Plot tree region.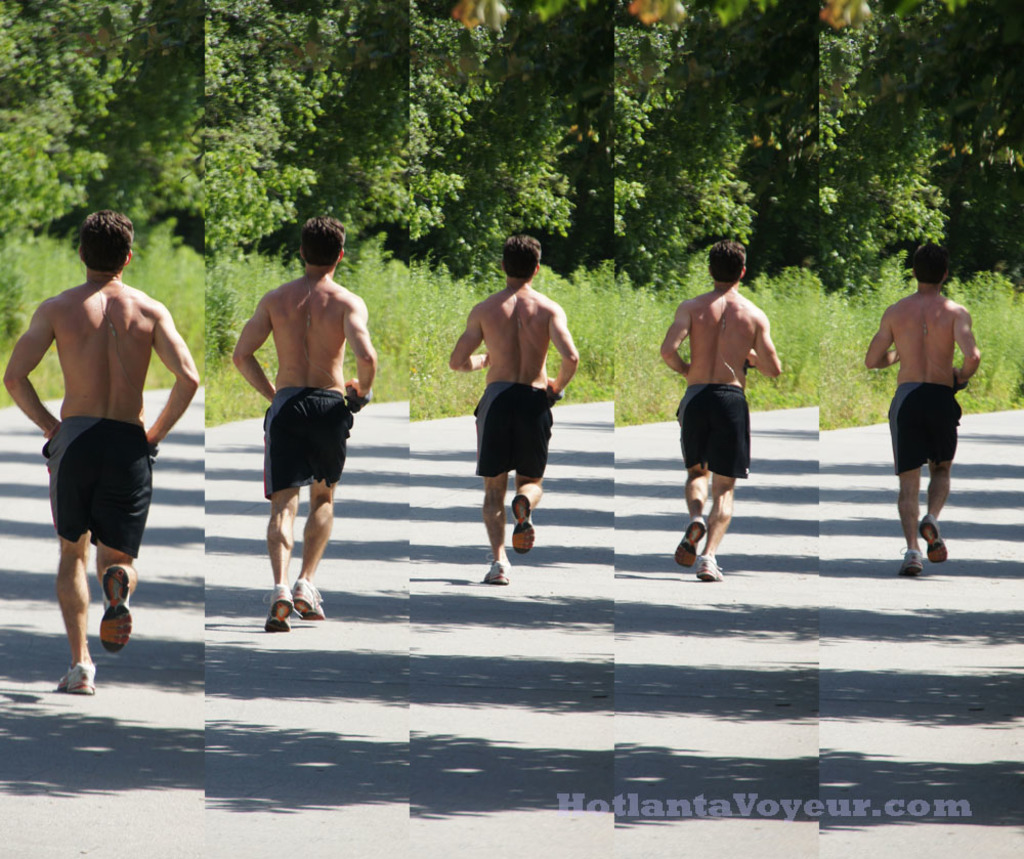
Plotted at pyautogui.locateOnScreen(617, 0, 833, 287).
